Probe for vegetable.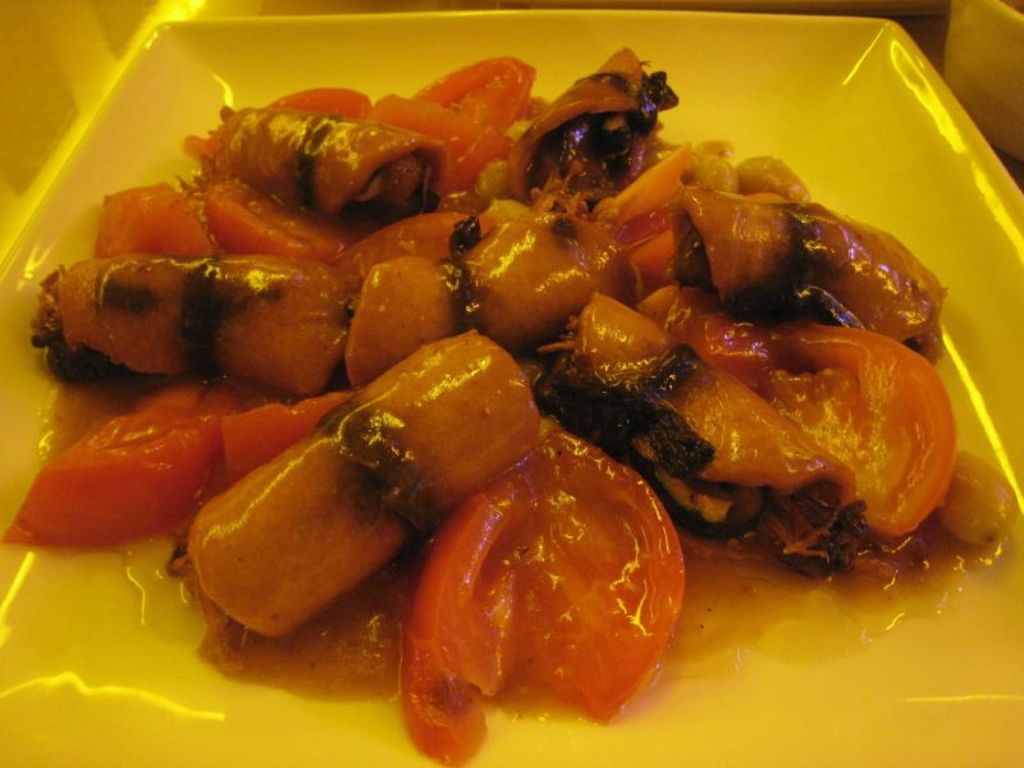
Probe result: {"left": 397, "top": 420, "right": 673, "bottom": 719}.
